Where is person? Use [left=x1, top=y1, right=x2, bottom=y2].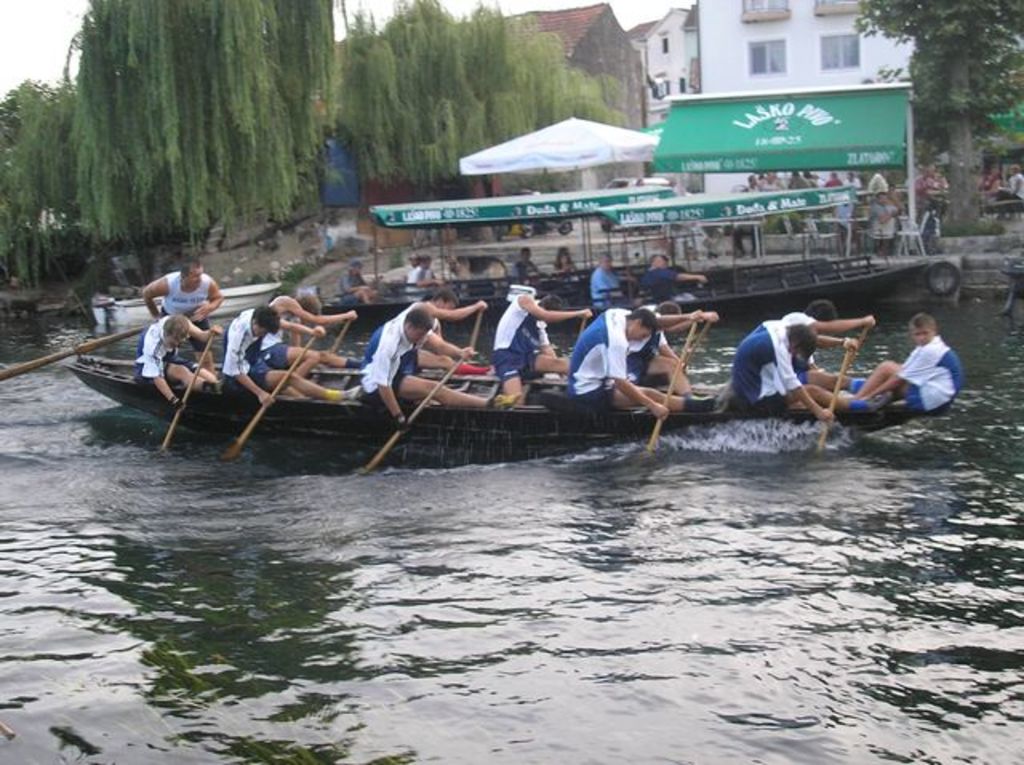
[left=730, top=219, right=747, bottom=261].
